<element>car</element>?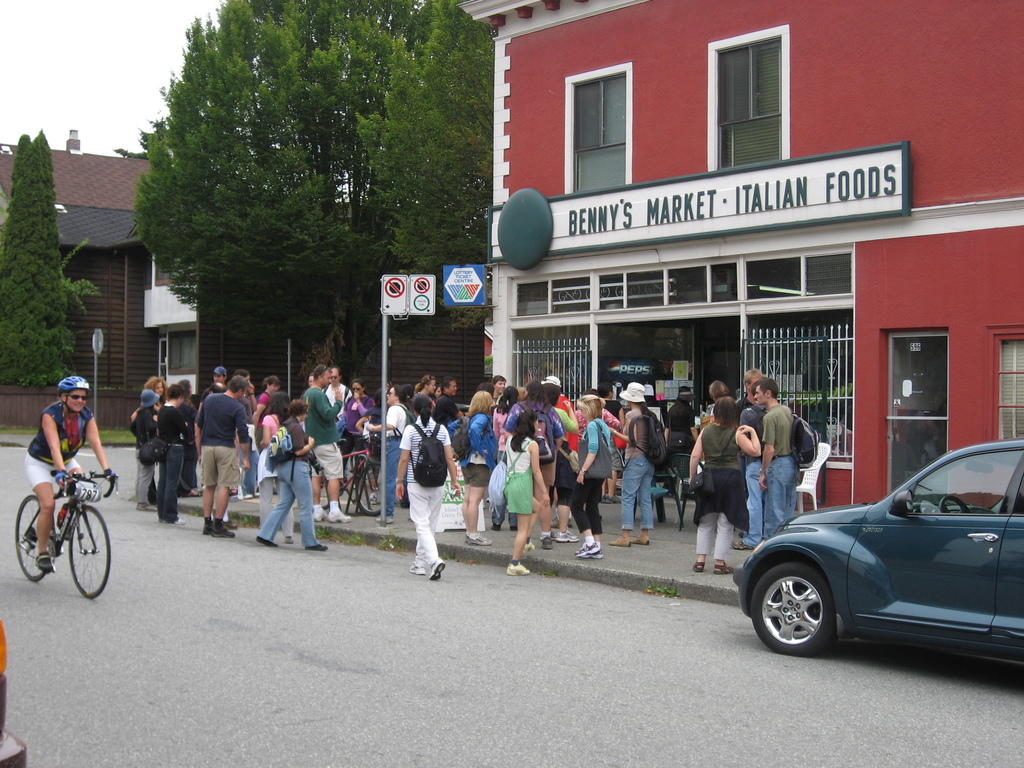
<bbox>731, 439, 1023, 659</bbox>
